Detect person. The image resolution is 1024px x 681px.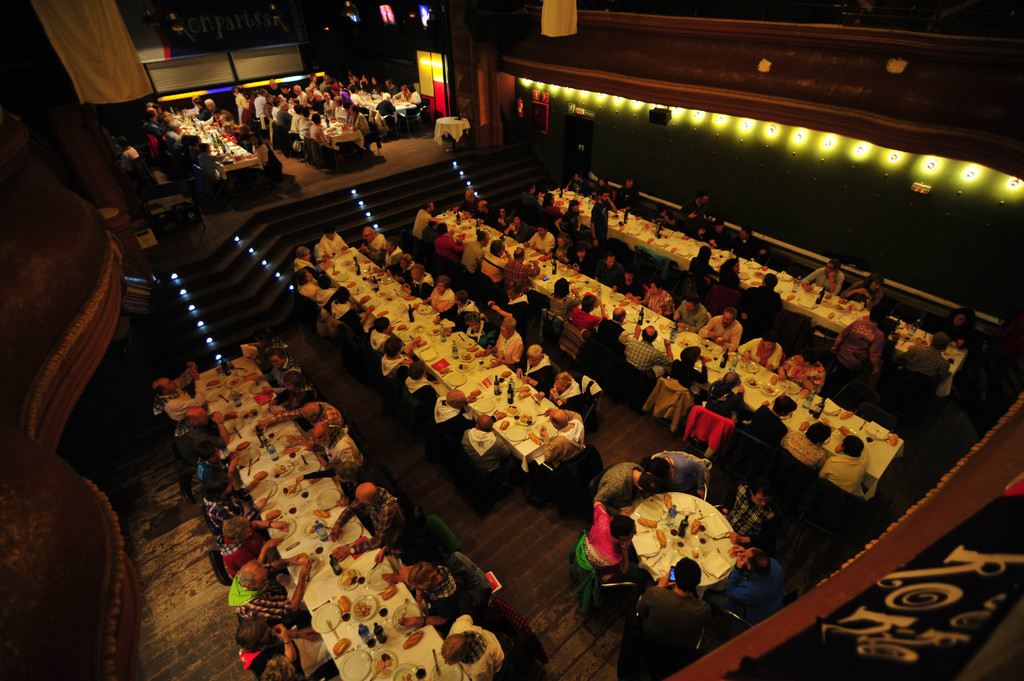
locate(714, 539, 780, 614).
